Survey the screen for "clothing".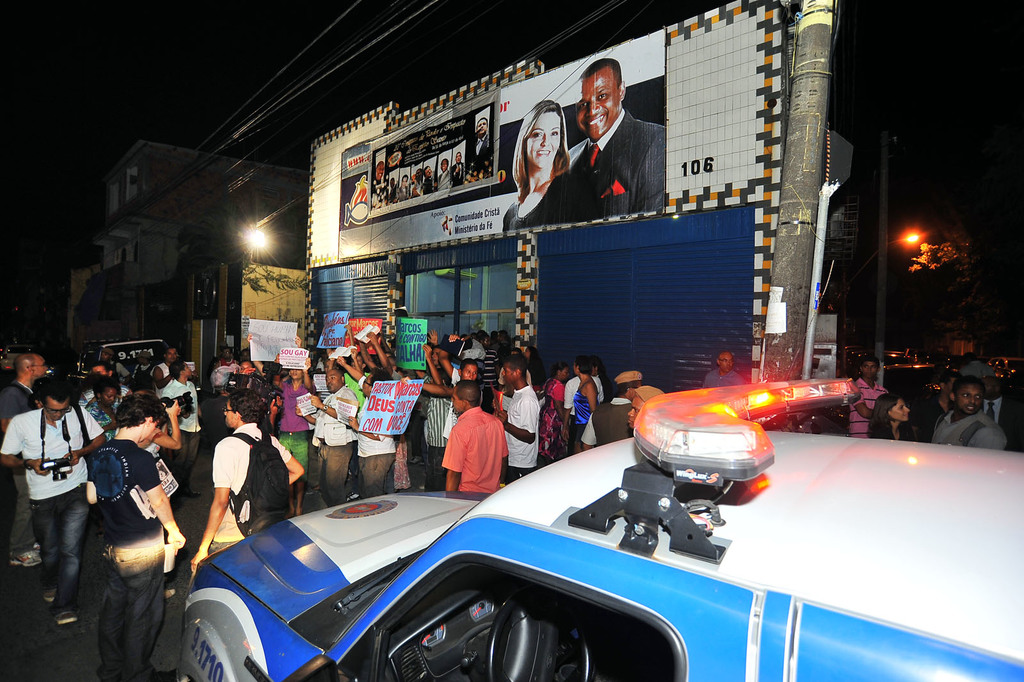
Survey found: <bbox>214, 414, 285, 560</bbox>.
